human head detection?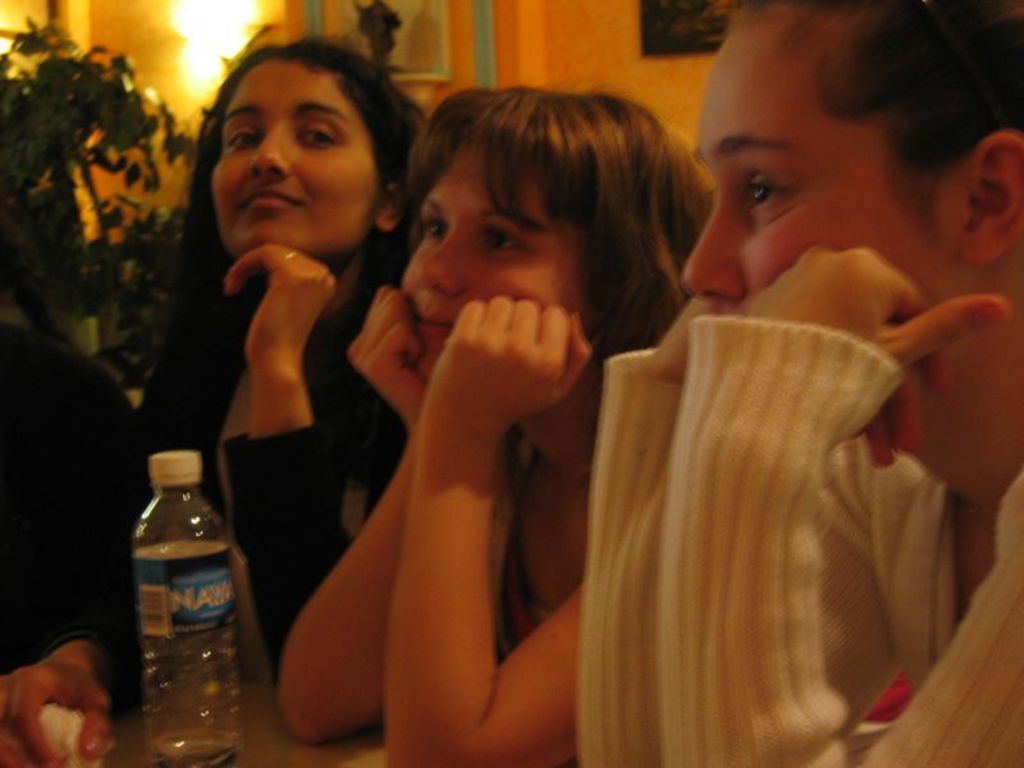
detection(370, 88, 704, 371)
